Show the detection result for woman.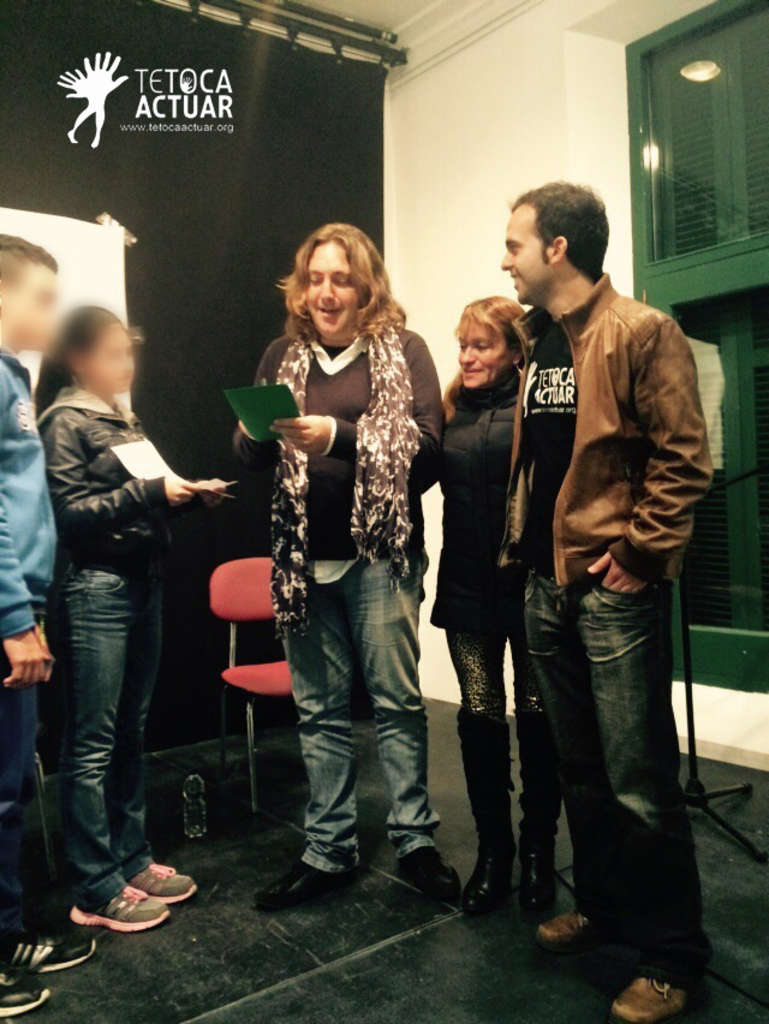
region(401, 293, 533, 922).
